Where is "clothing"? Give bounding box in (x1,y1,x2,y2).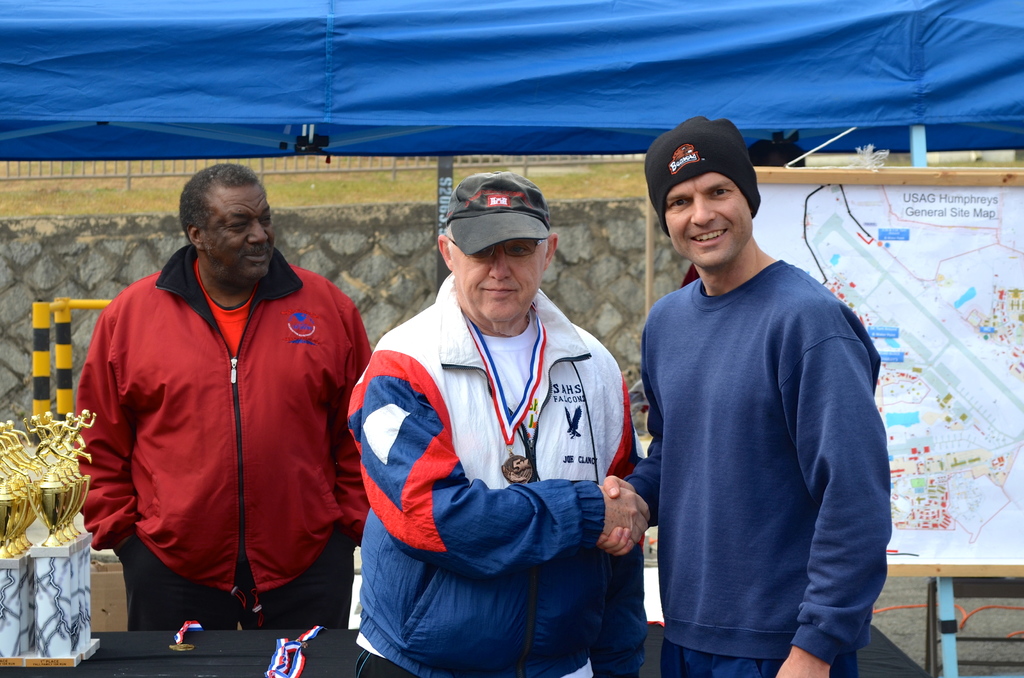
(632,206,889,674).
